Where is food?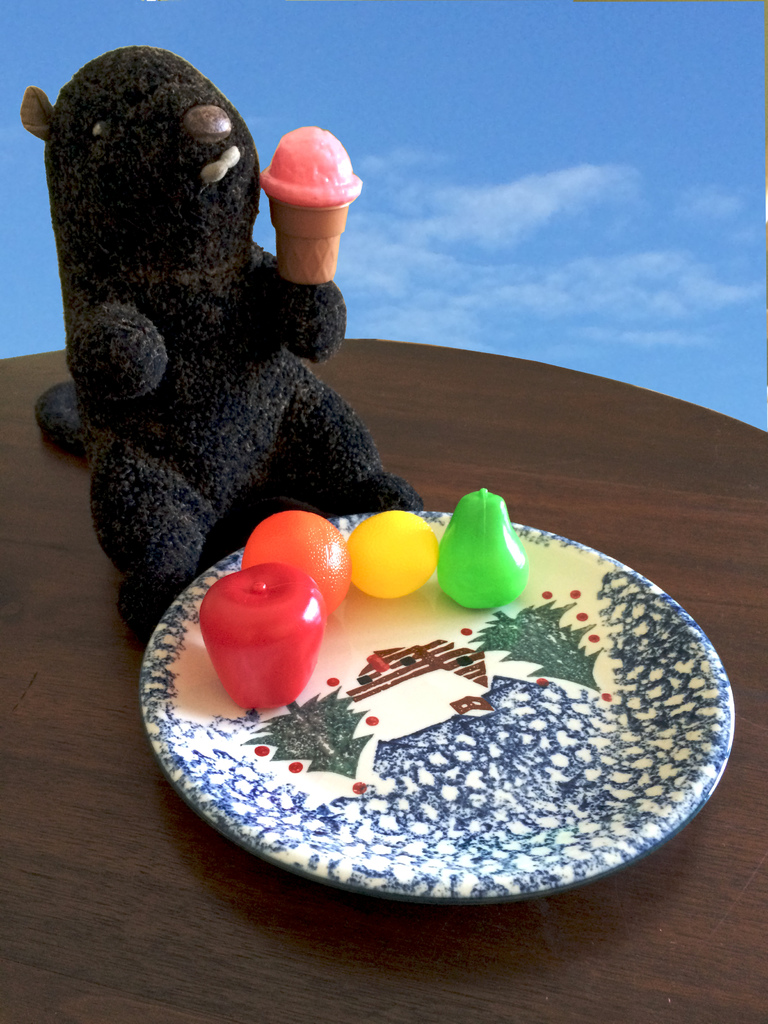
{"x1": 202, "y1": 570, "x2": 322, "y2": 708}.
